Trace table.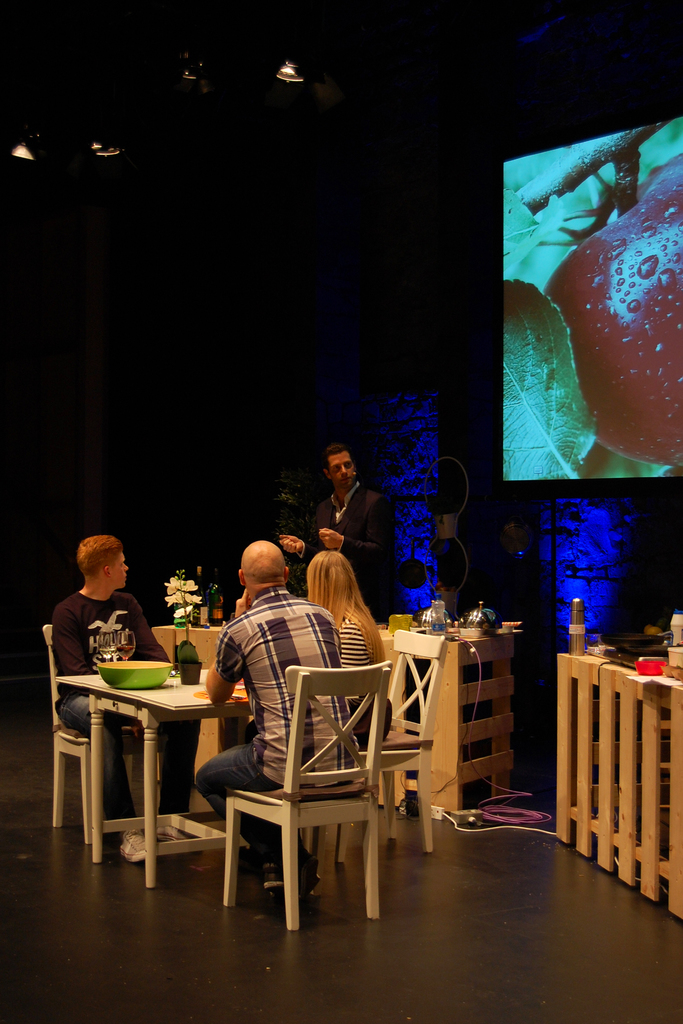
Traced to region(547, 609, 680, 926).
